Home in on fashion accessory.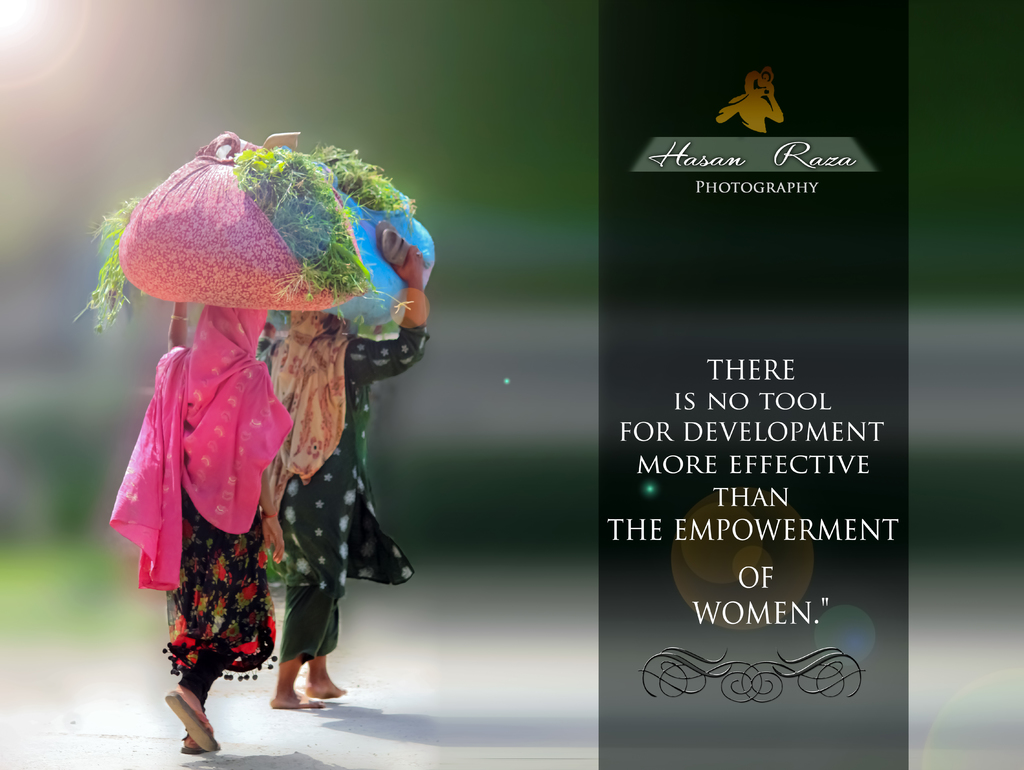
Homed in at {"left": 380, "top": 227, "right": 412, "bottom": 269}.
